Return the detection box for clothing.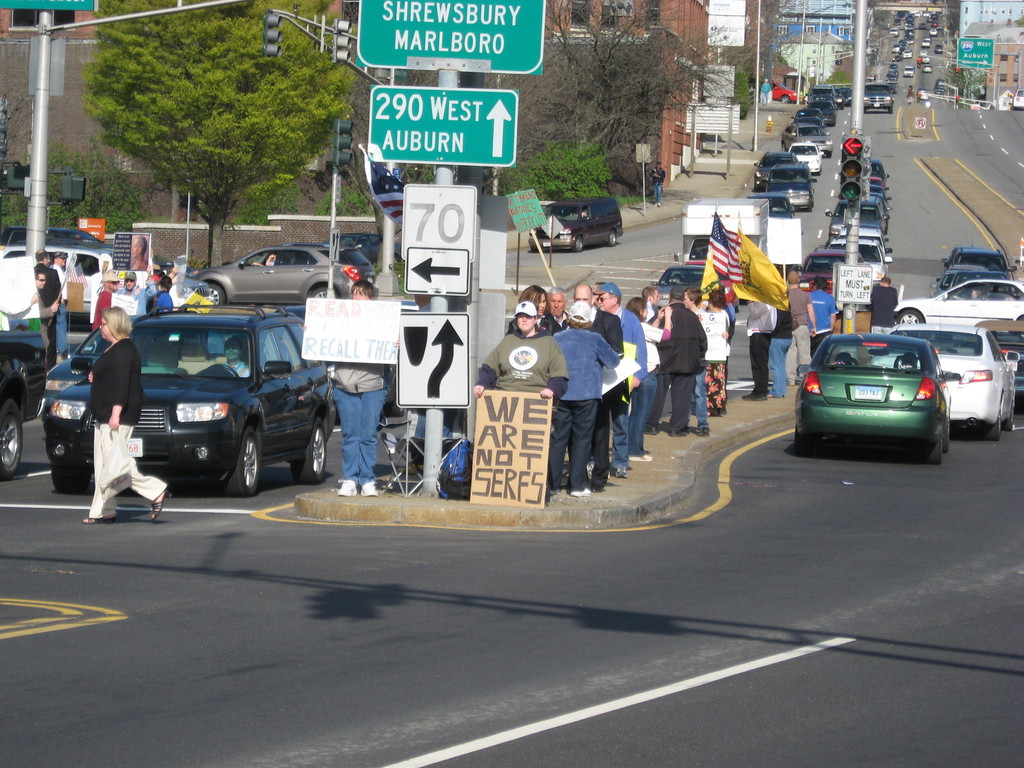
crop(648, 165, 667, 204).
